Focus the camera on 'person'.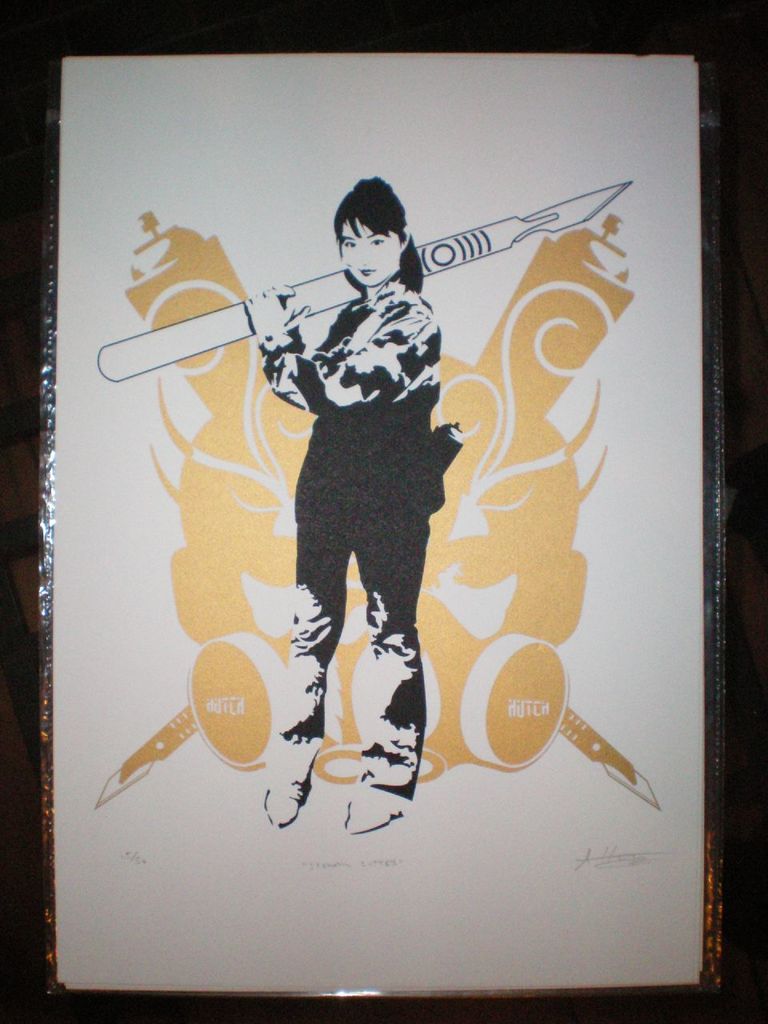
Focus region: region(244, 176, 468, 834).
